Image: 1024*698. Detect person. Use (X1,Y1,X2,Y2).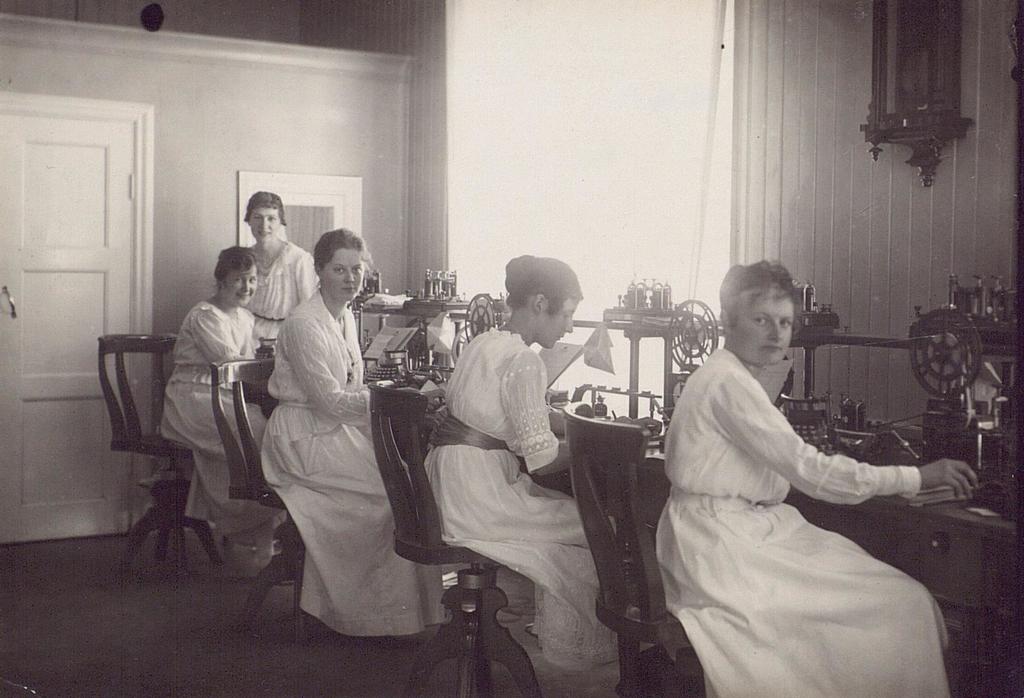
(243,190,319,356).
